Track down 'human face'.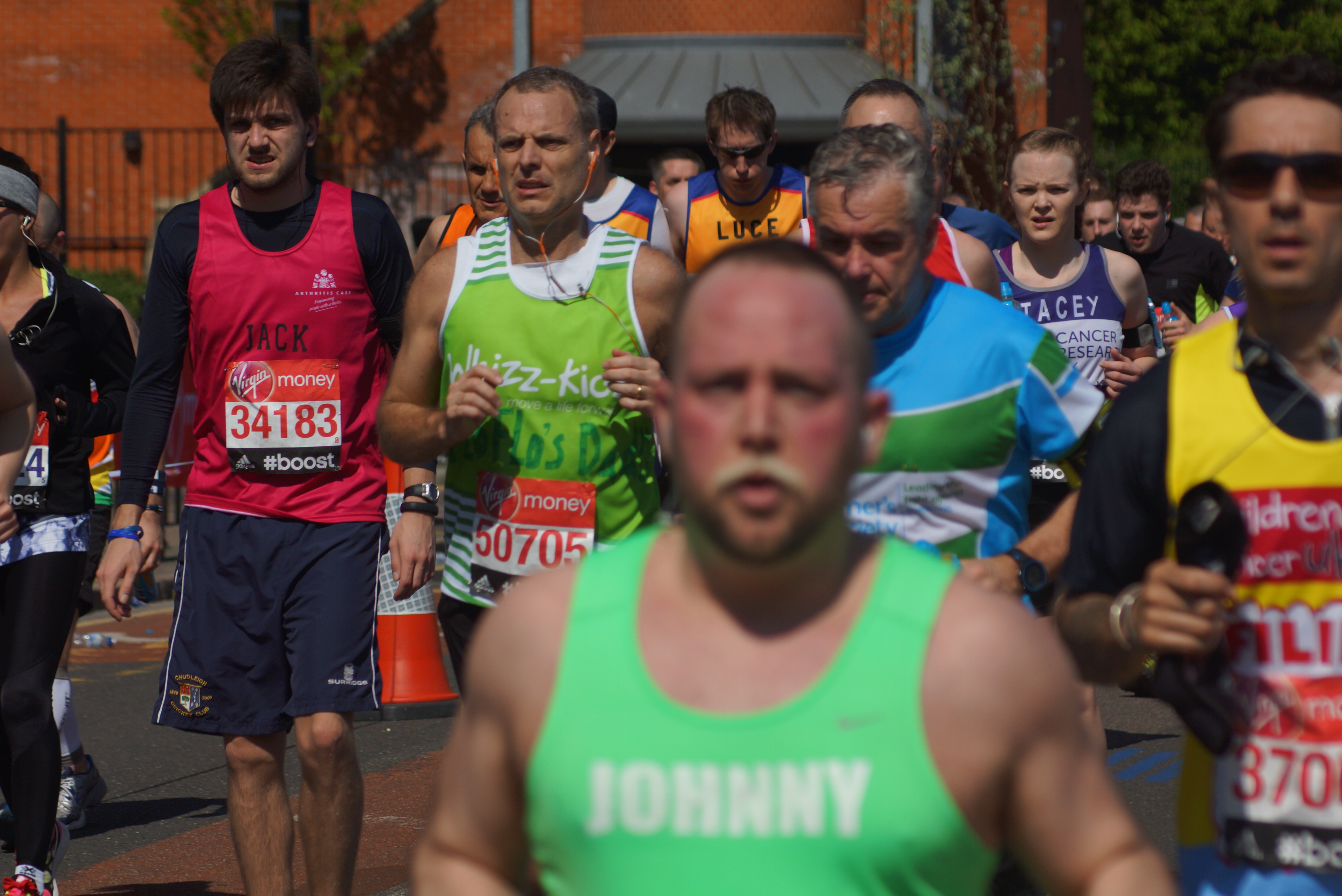
Tracked to box(340, 64, 352, 78).
